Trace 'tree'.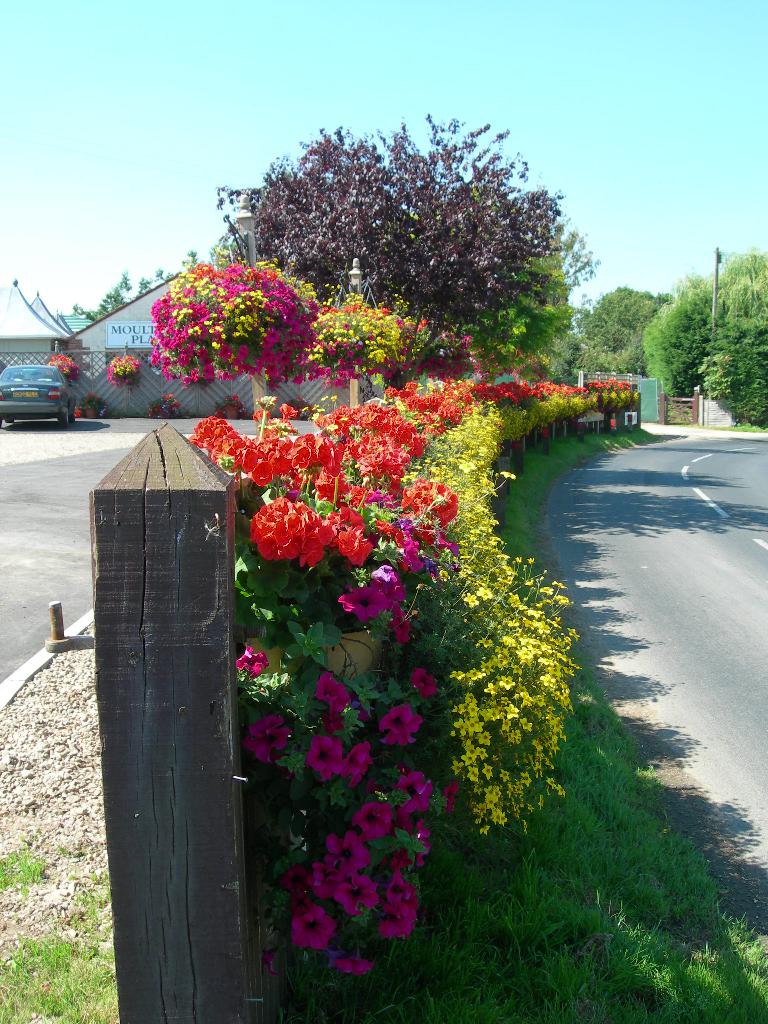
Traced to Rect(690, 276, 767, 433).
